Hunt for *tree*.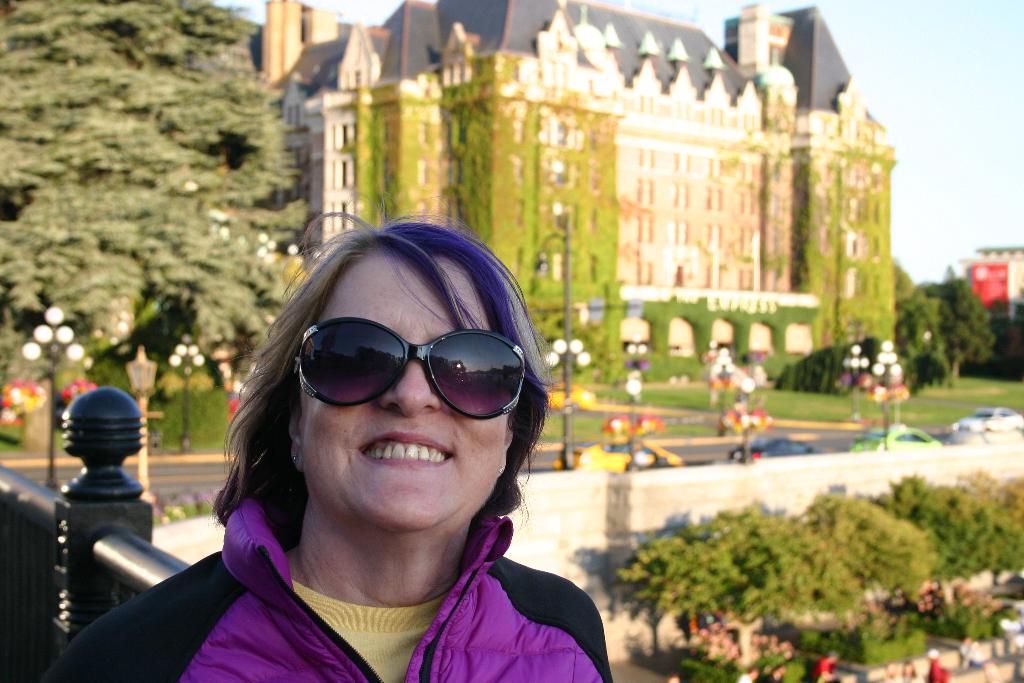
Hunted down at box(932, 268, 998, 382).
